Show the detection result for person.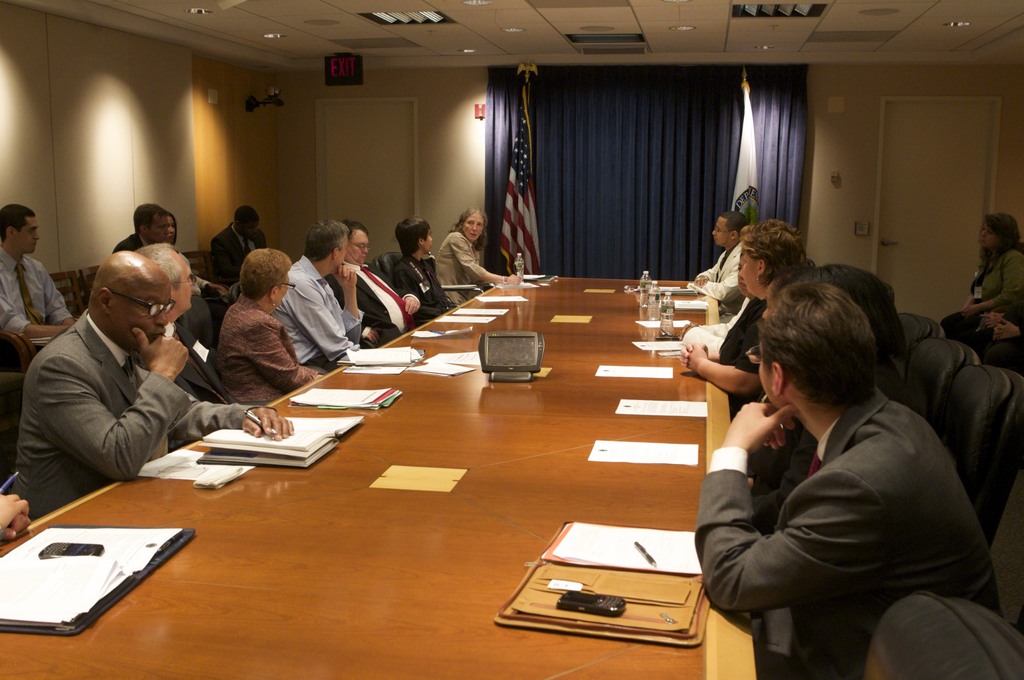
[left=113, top=200, right=180, bottom=251].
